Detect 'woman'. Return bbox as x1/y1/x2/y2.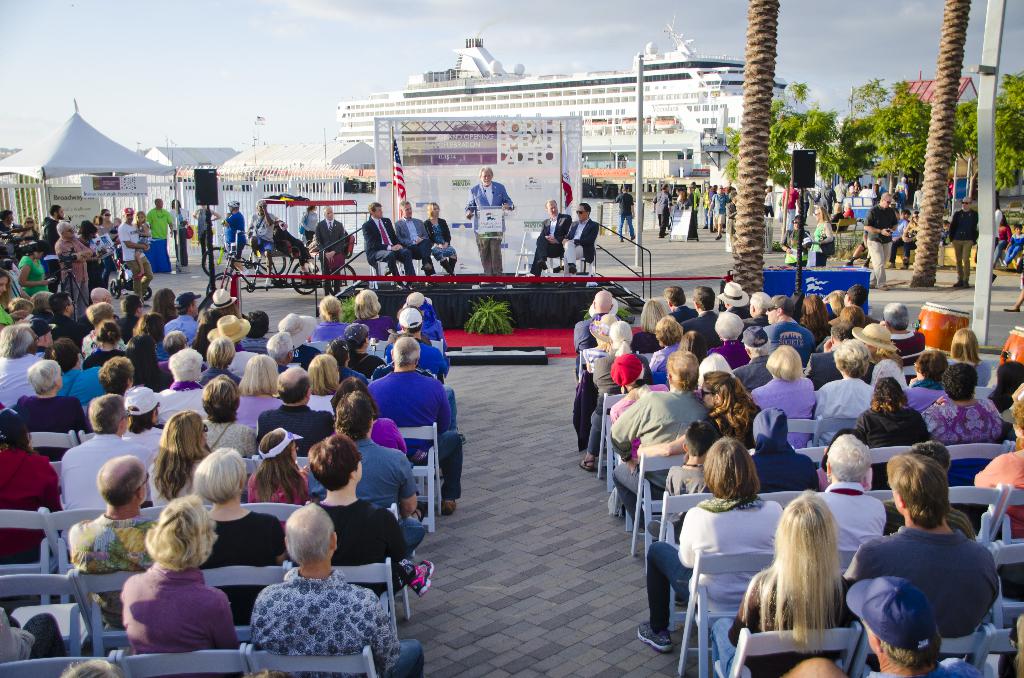
170/198/190/268.
